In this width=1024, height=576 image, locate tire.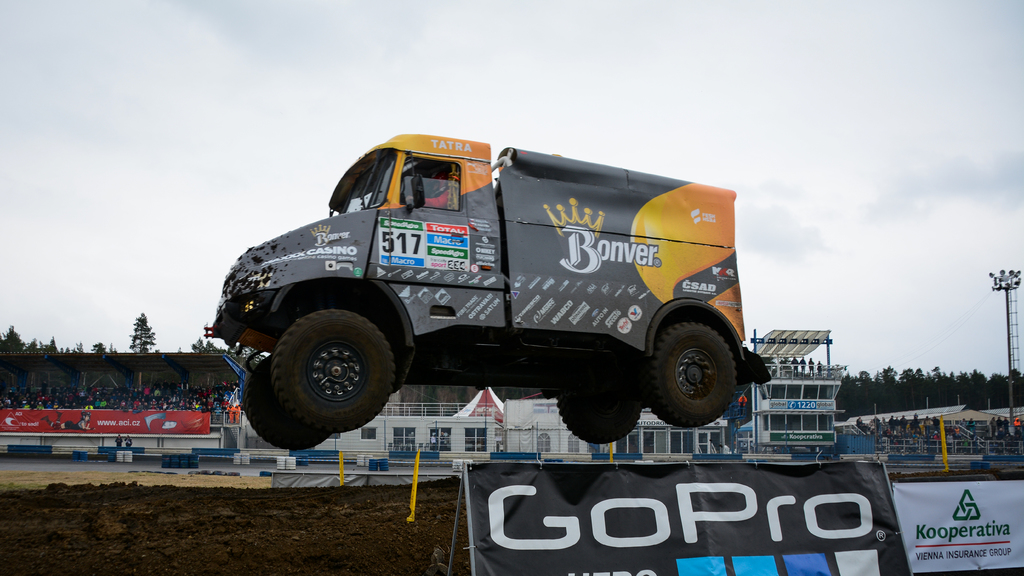
Bounding box: region(971, 460, 991, 469).
